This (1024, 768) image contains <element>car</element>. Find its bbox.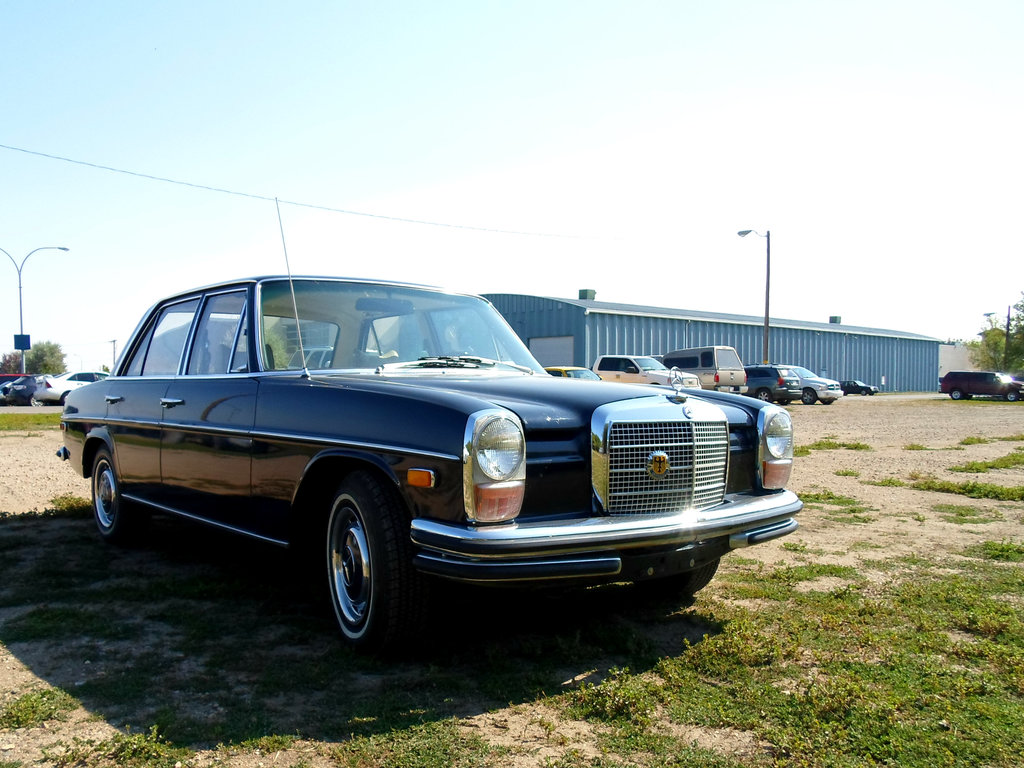
<bbox>796, 361, 844, 402</bbox>.
